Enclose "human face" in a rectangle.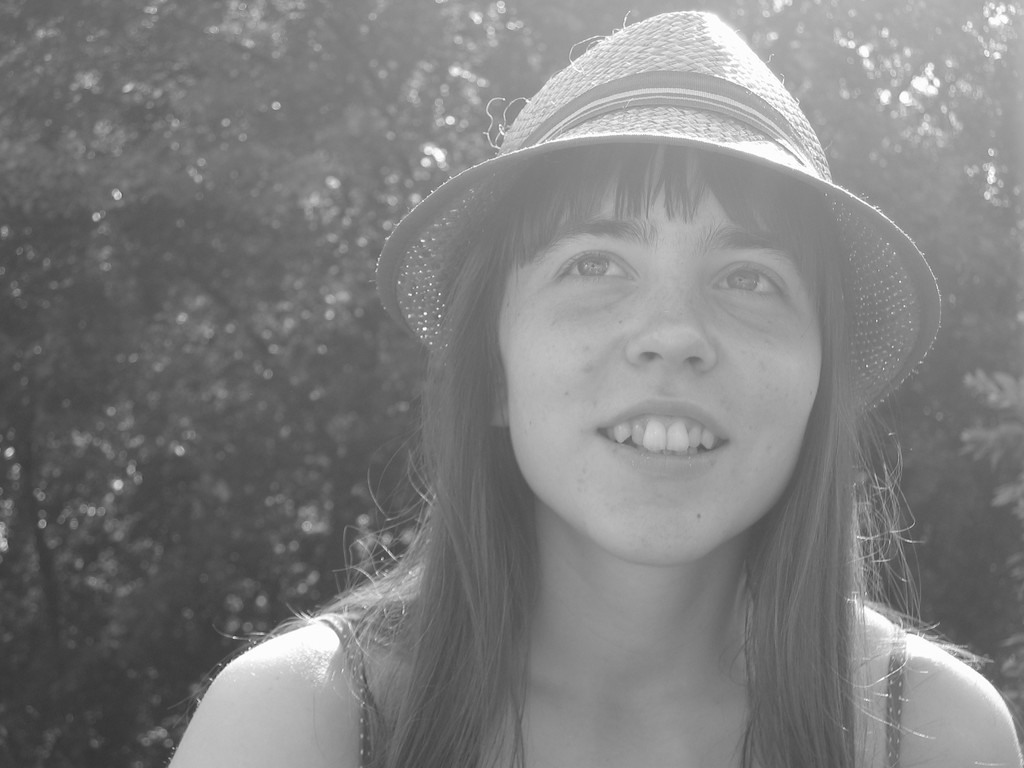
box=[498, 156, 822, 561].
